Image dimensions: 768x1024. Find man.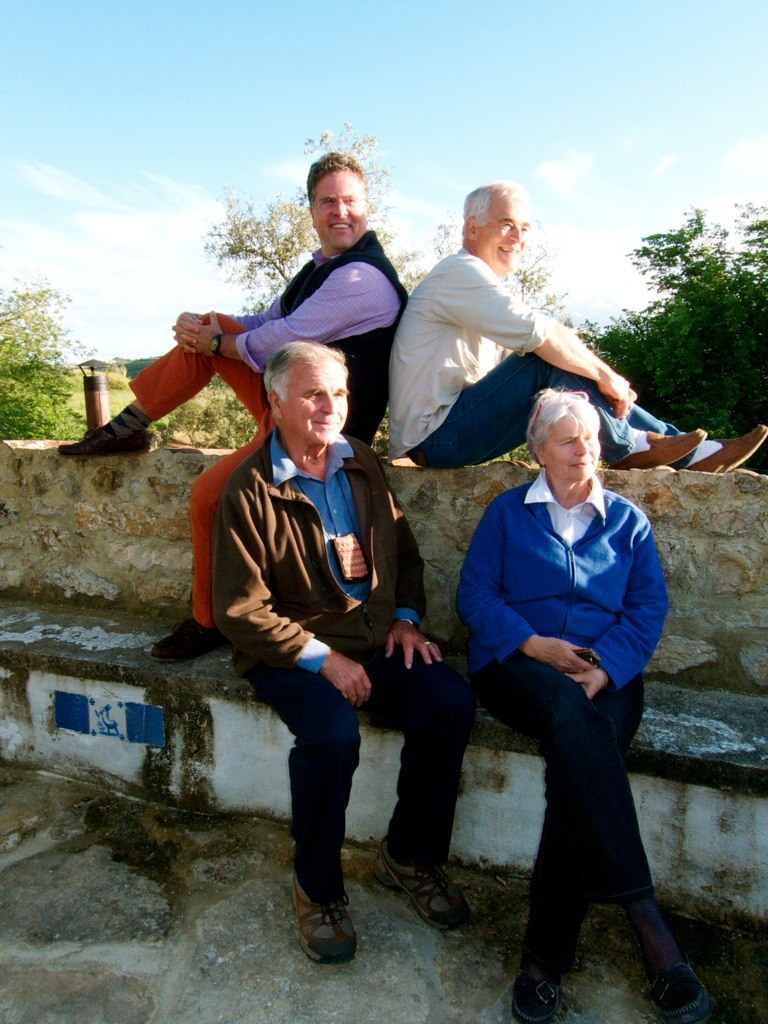
bbox=(59, 150, 412, 660).
